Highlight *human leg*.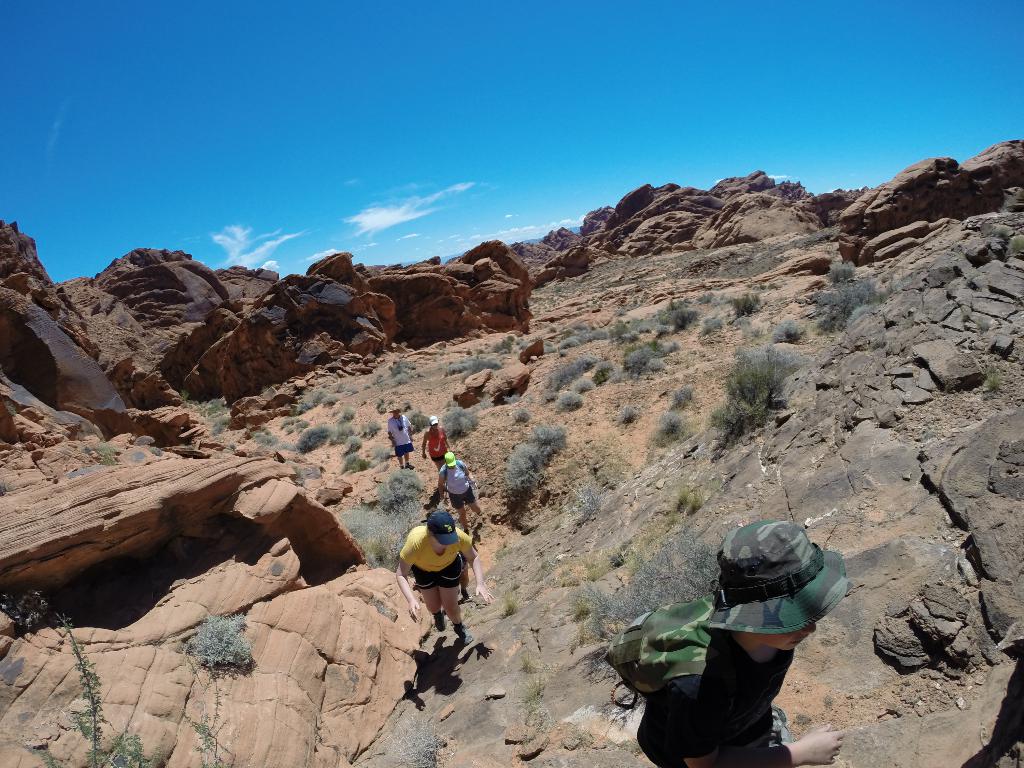
Highlighted region: bbox(394, 443, 403, 467).
